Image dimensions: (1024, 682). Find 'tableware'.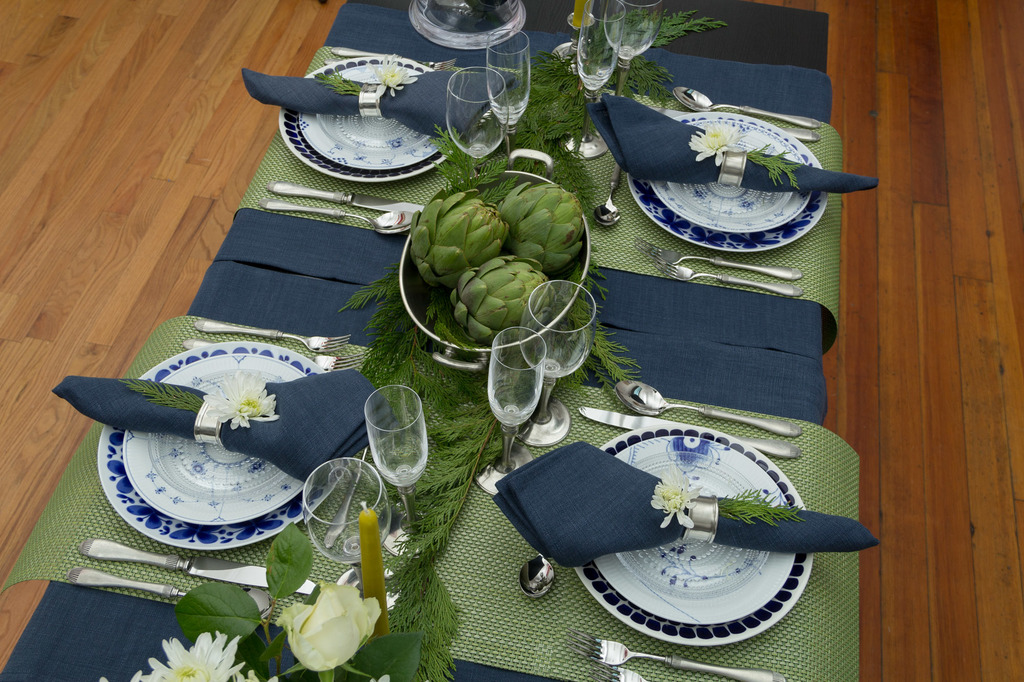
(565, 624, 786, 681).
